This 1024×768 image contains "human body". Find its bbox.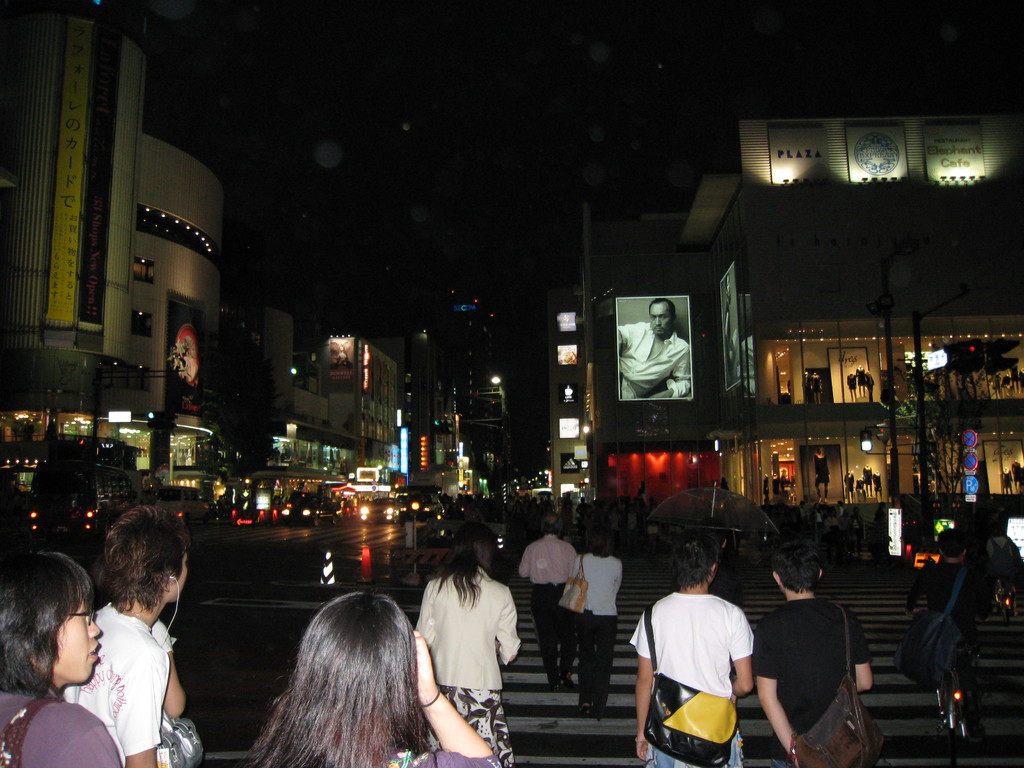
l=243, t=592, r=505, b=767.
